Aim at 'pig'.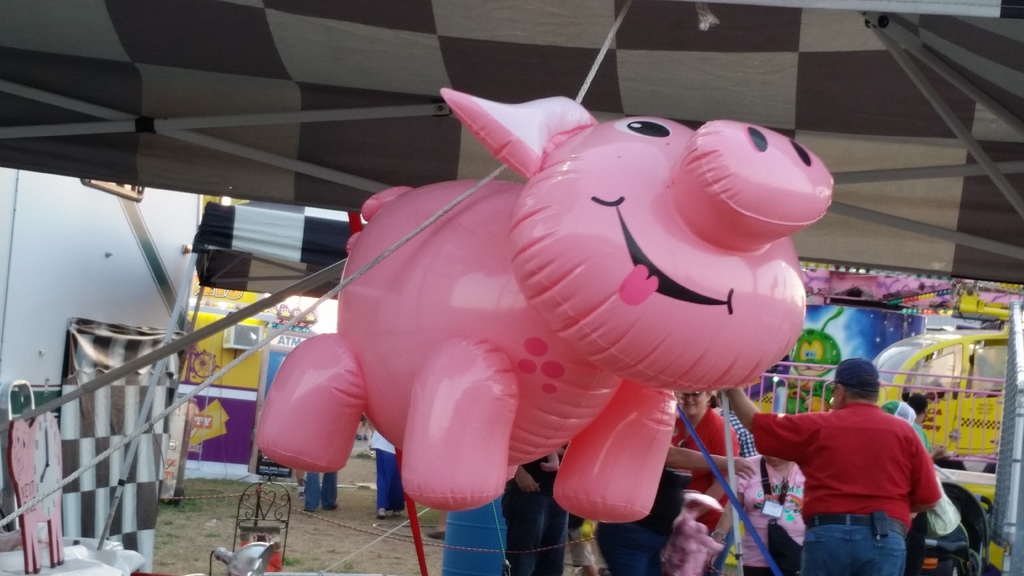
Aimed at select_region(252, 86, 834, 513).
